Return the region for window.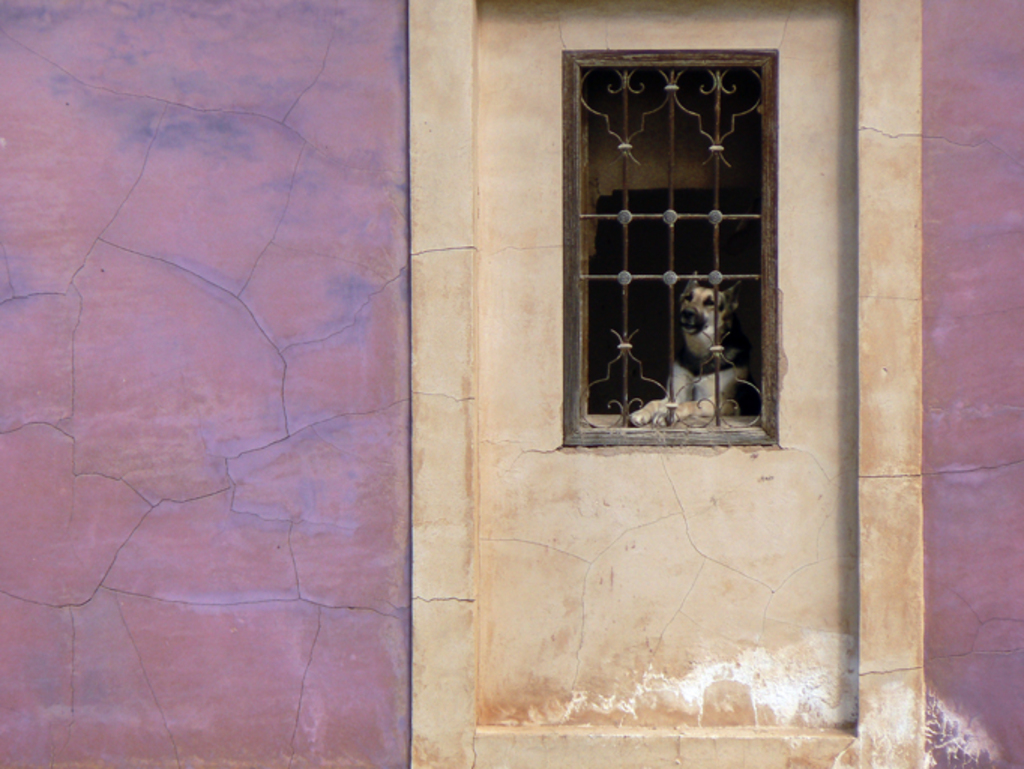
locate(586, 38, 788, 464).
